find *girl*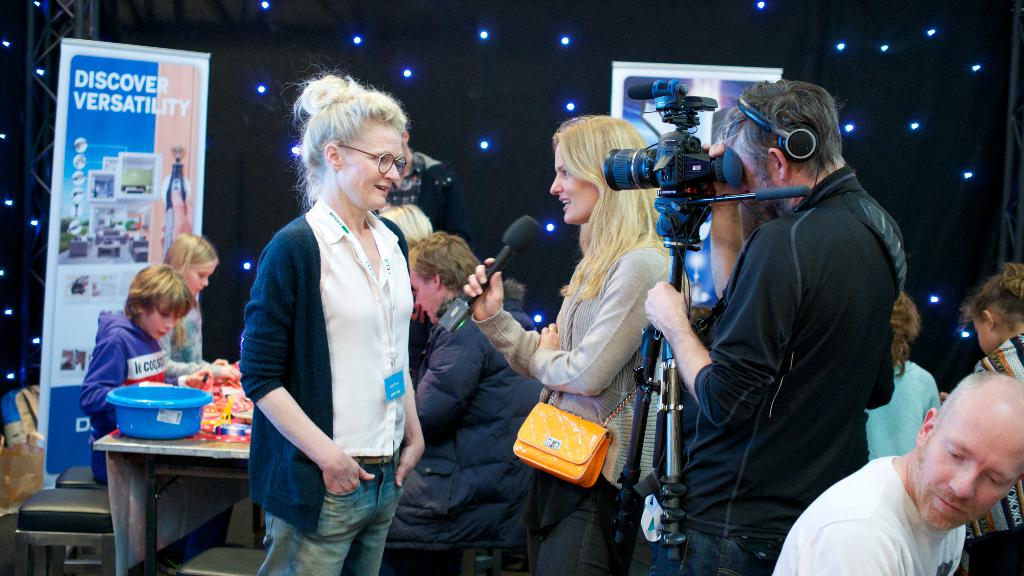
{"x1": 459, "y1": 113, "x2": 676, "y2": 575}
